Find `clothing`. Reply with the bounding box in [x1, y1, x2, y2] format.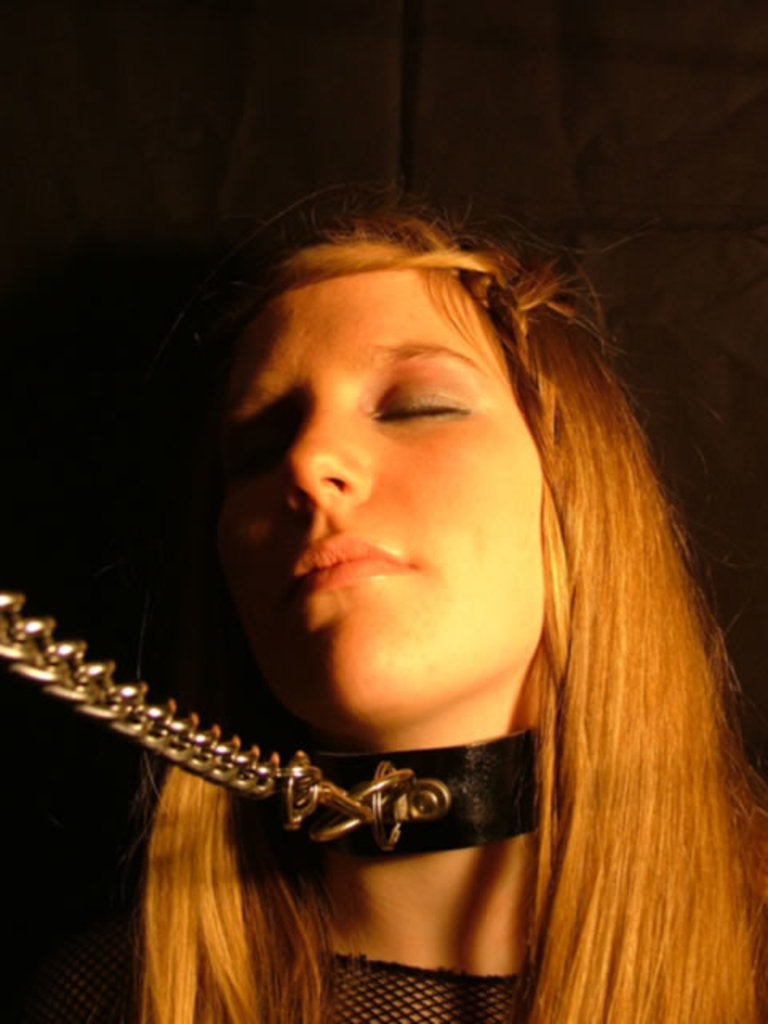
[14, 904, 523, 1022].
